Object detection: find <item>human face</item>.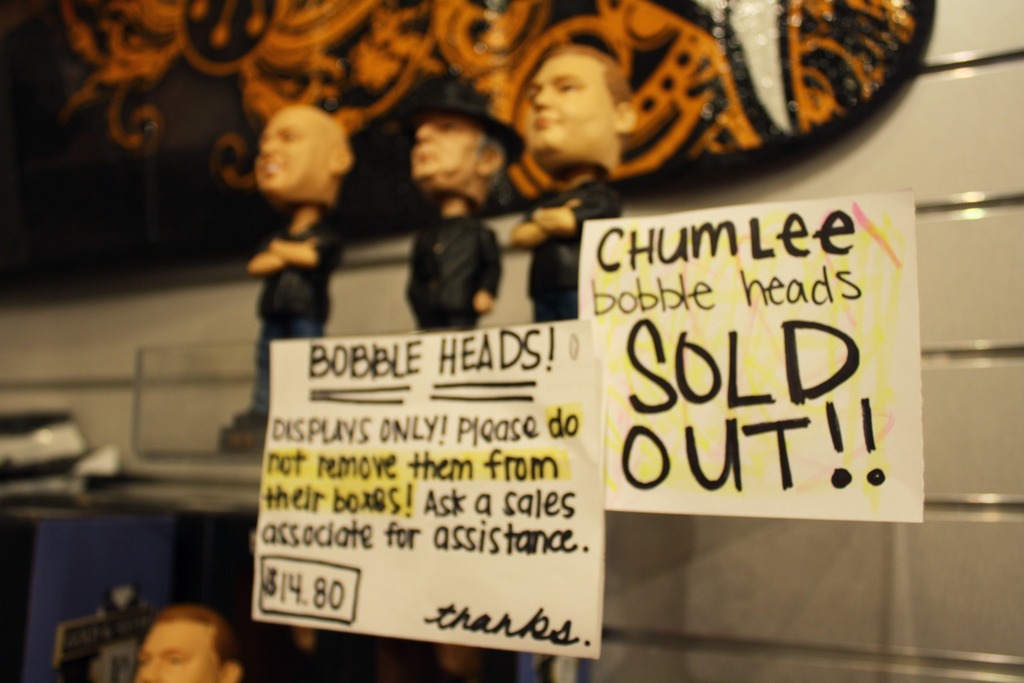
bbox=[411, 113, 490, 178].
